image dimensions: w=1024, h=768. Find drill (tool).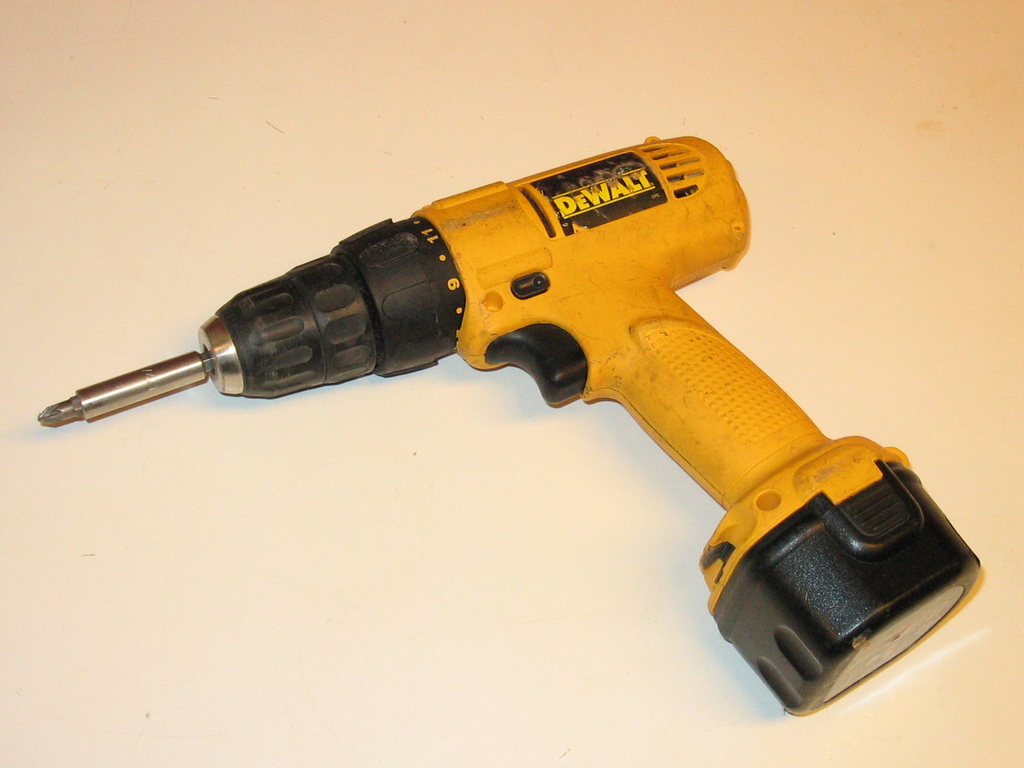
<region>35, 127, 978, 719</region>.
